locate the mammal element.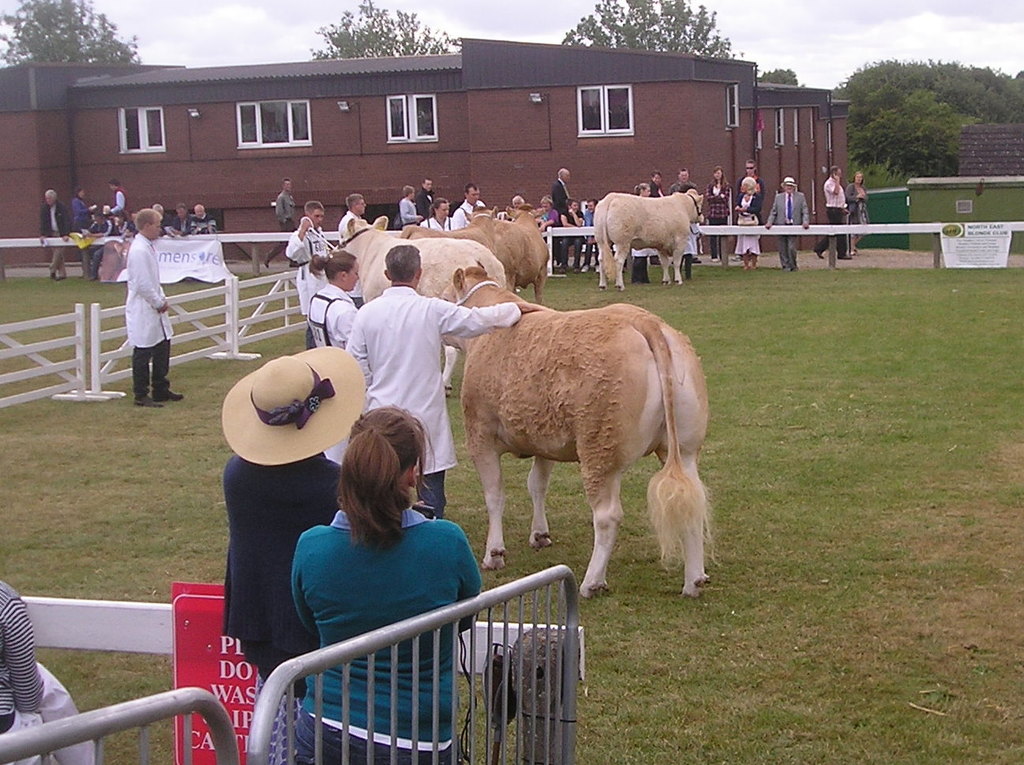
Element bbox: (left=289, top=402, right=489, bottom=764).
